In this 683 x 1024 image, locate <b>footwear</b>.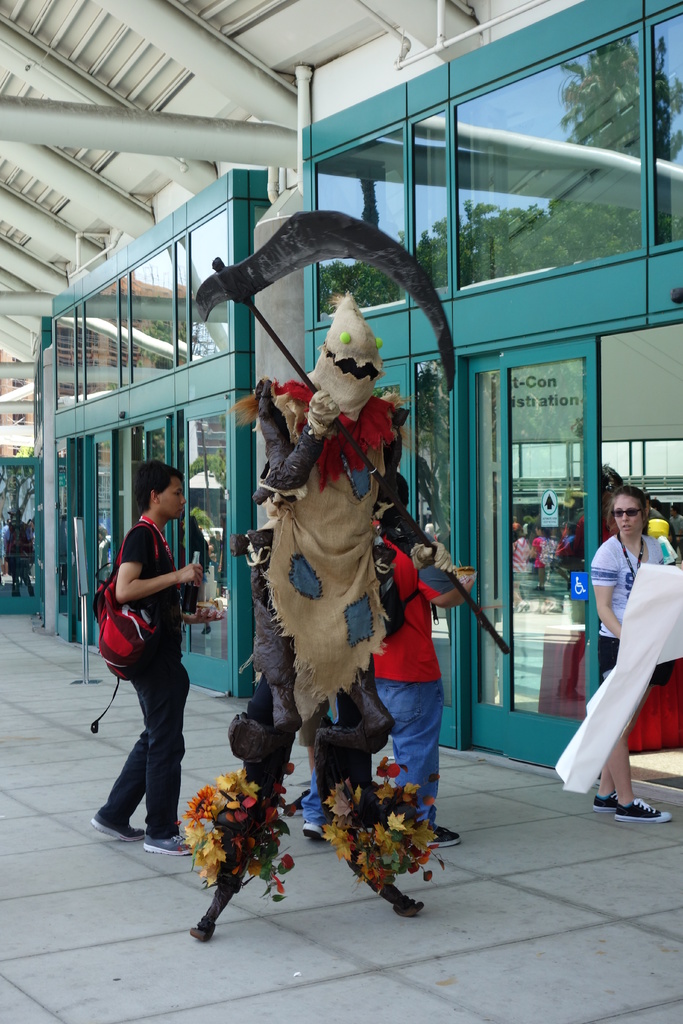
Bounding box: box(92, 820, 146, 844).
